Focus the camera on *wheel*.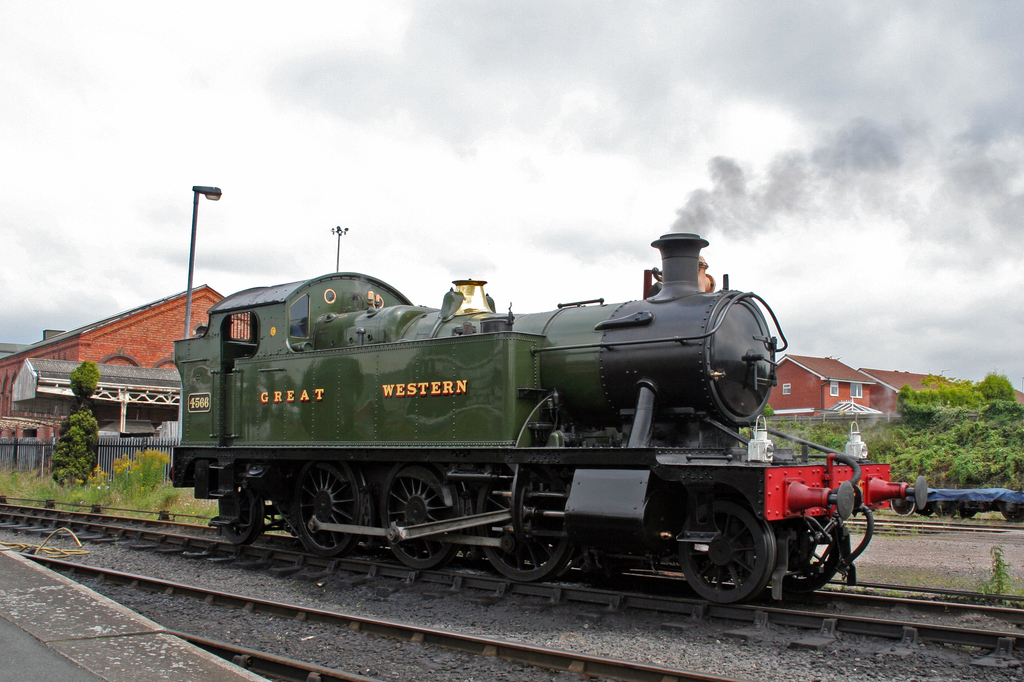
Focus region: [888, 501, 916, 515].
